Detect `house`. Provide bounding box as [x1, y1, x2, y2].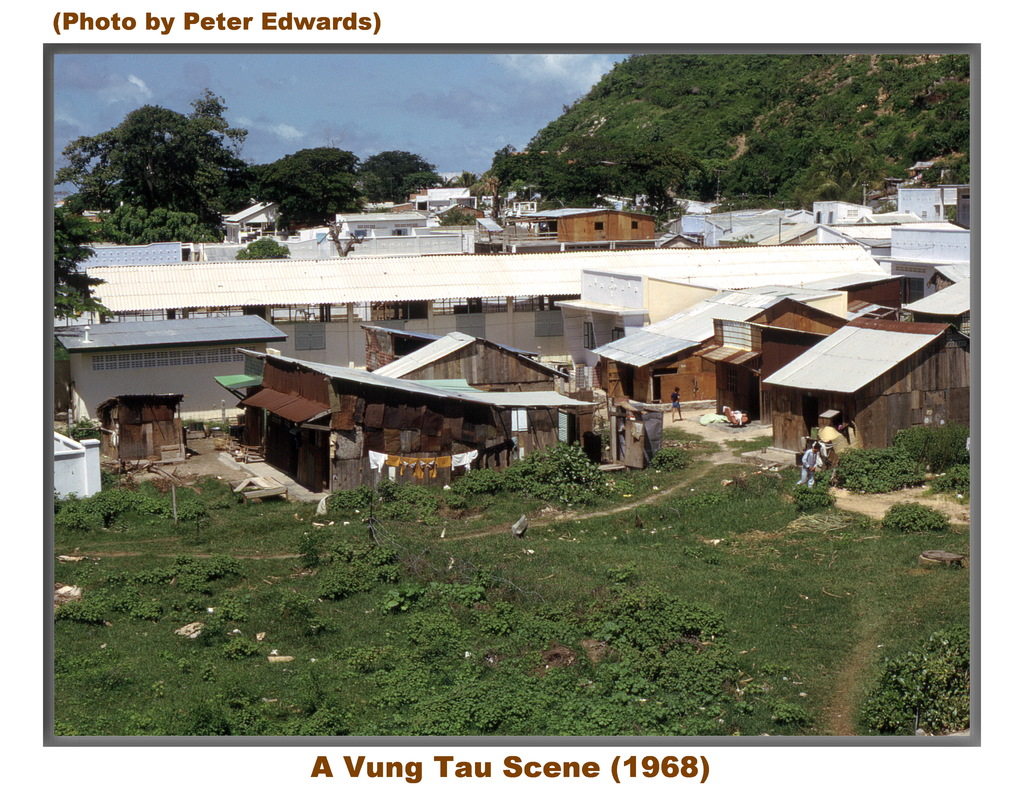
[364, 335, 583, 463].
